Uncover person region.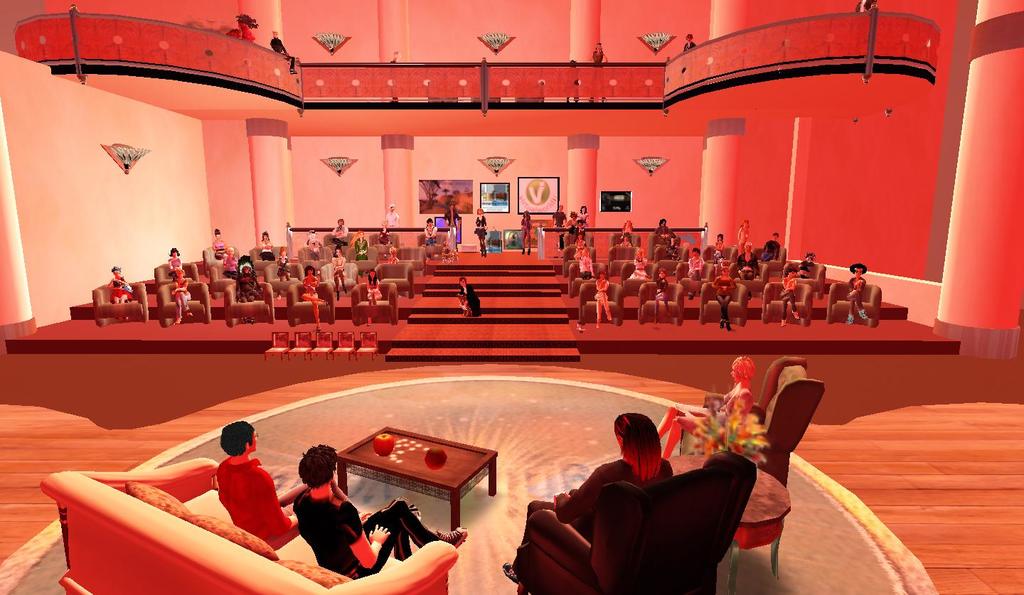
Uncovered: locate(547, 404, 678, 543).
